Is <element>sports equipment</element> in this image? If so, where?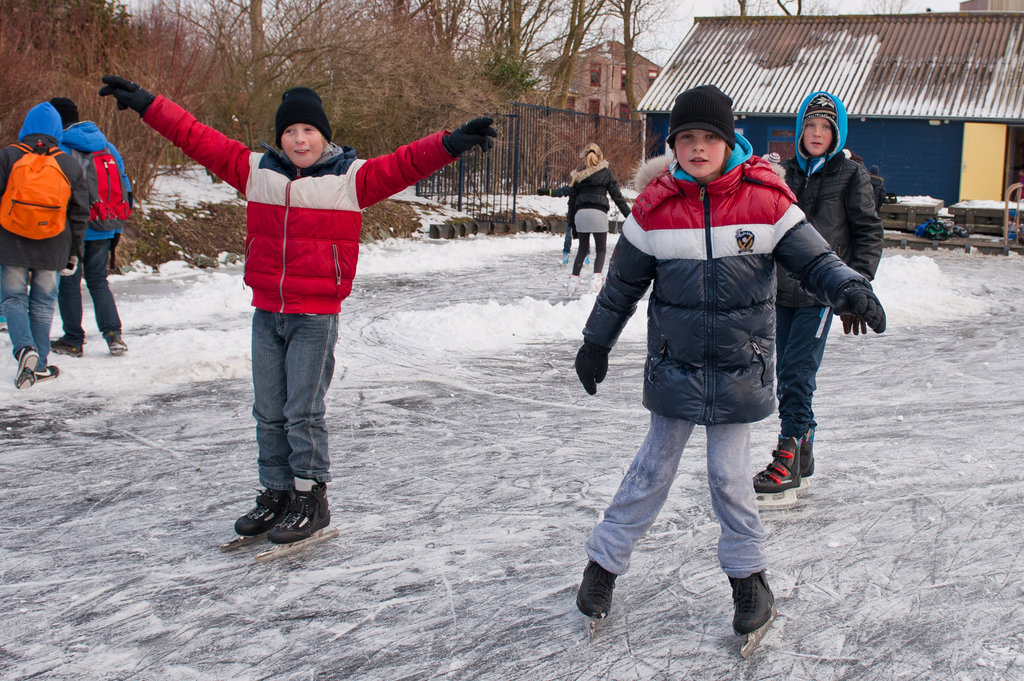
Yes, at rect(573, 561, 623, 641).
